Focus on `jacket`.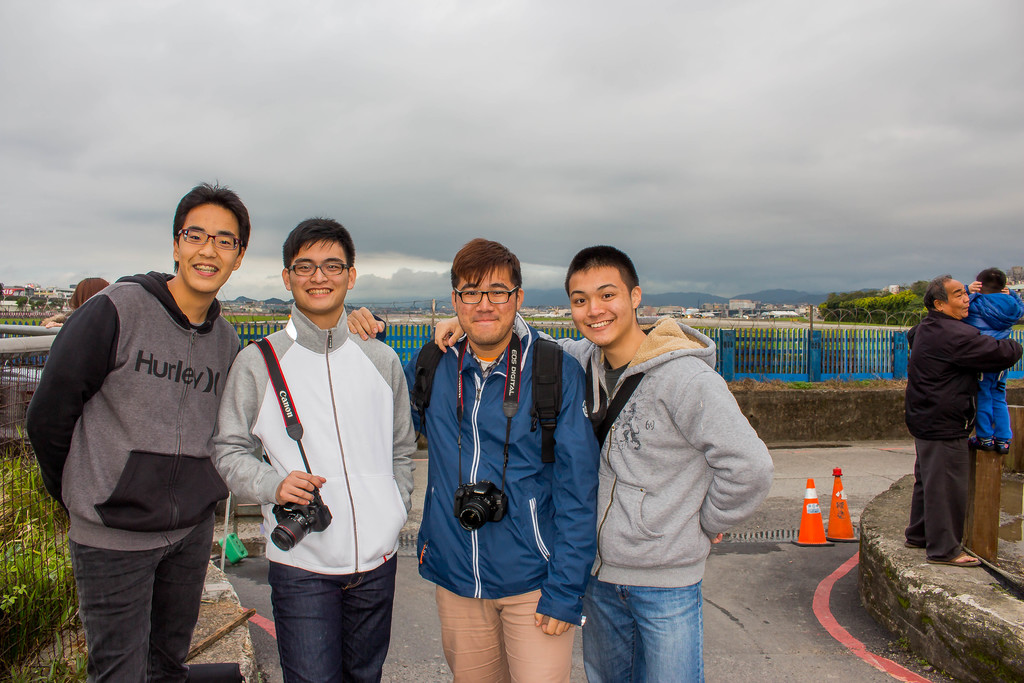
Focused at 535 306 776 595.
